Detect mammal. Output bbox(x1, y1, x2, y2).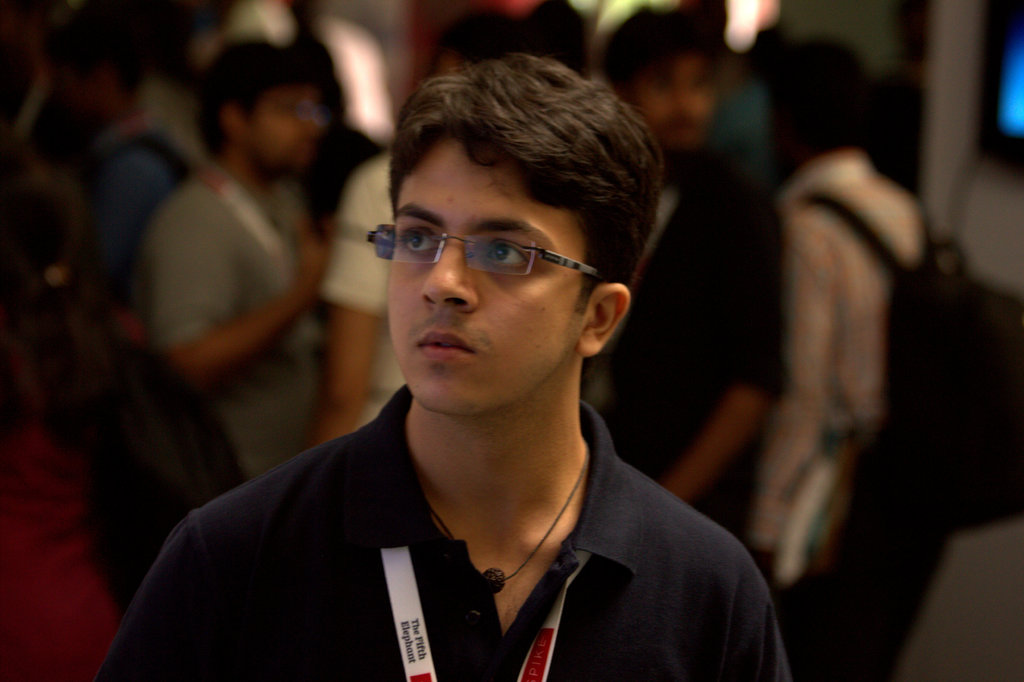
bbox(102, 103, 829, 656).
